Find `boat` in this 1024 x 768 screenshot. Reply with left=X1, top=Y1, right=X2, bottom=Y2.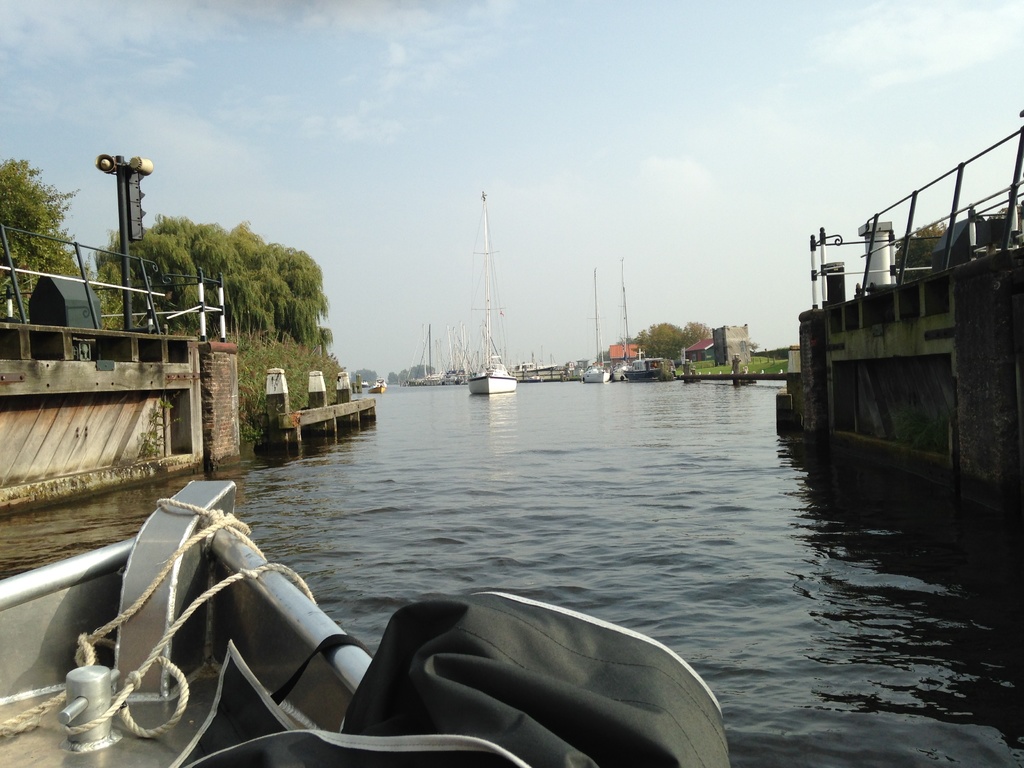
left=365, top=379, right=396, bottom=397.
